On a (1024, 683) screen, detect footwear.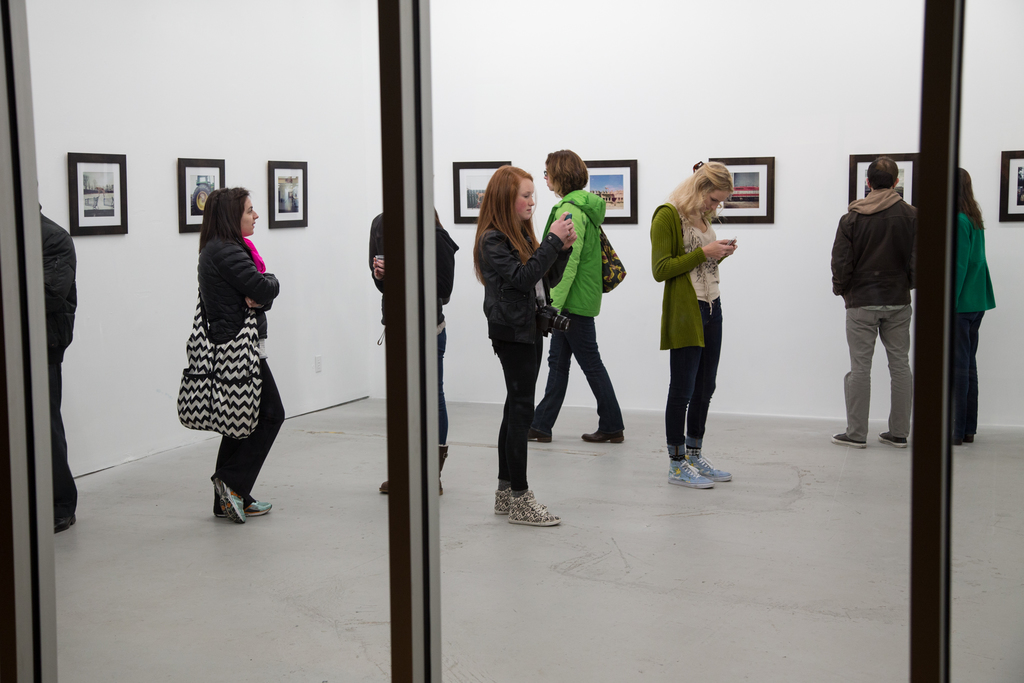
box=[491, 483, 518, 520].
